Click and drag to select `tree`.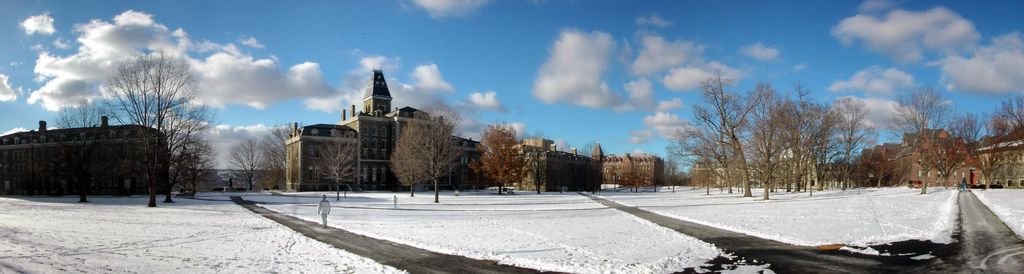
Selection: rect(228, 139, 275, 184).
